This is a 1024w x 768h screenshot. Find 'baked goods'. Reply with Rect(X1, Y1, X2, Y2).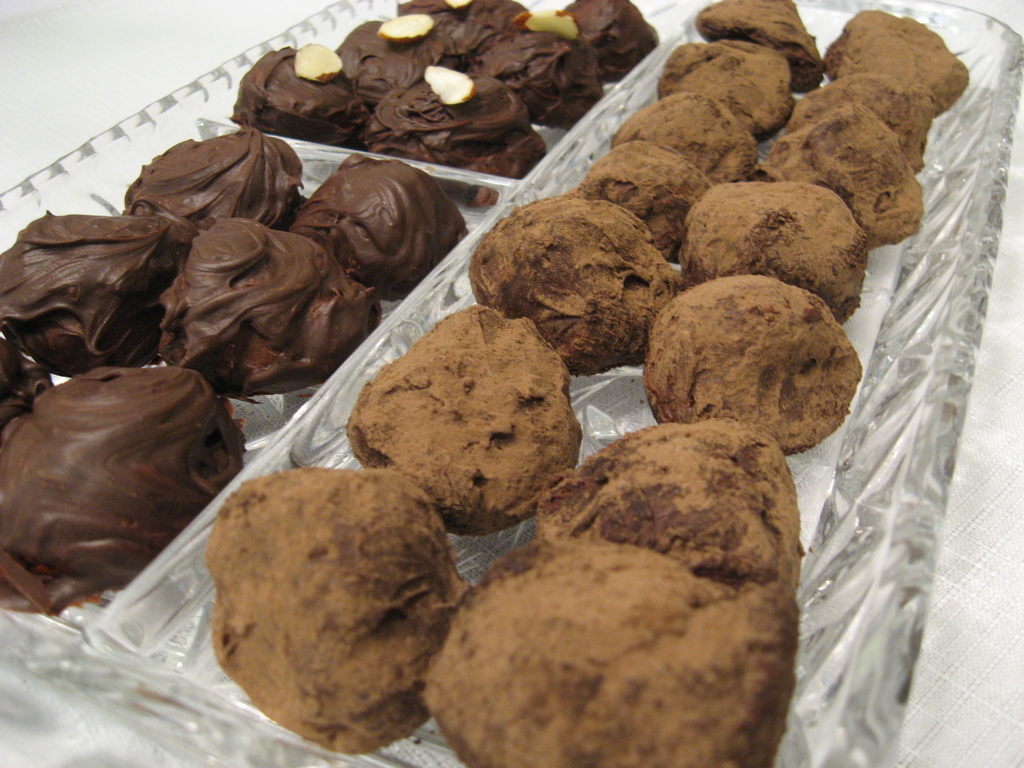
Rect(422, 542, 810, 767).
